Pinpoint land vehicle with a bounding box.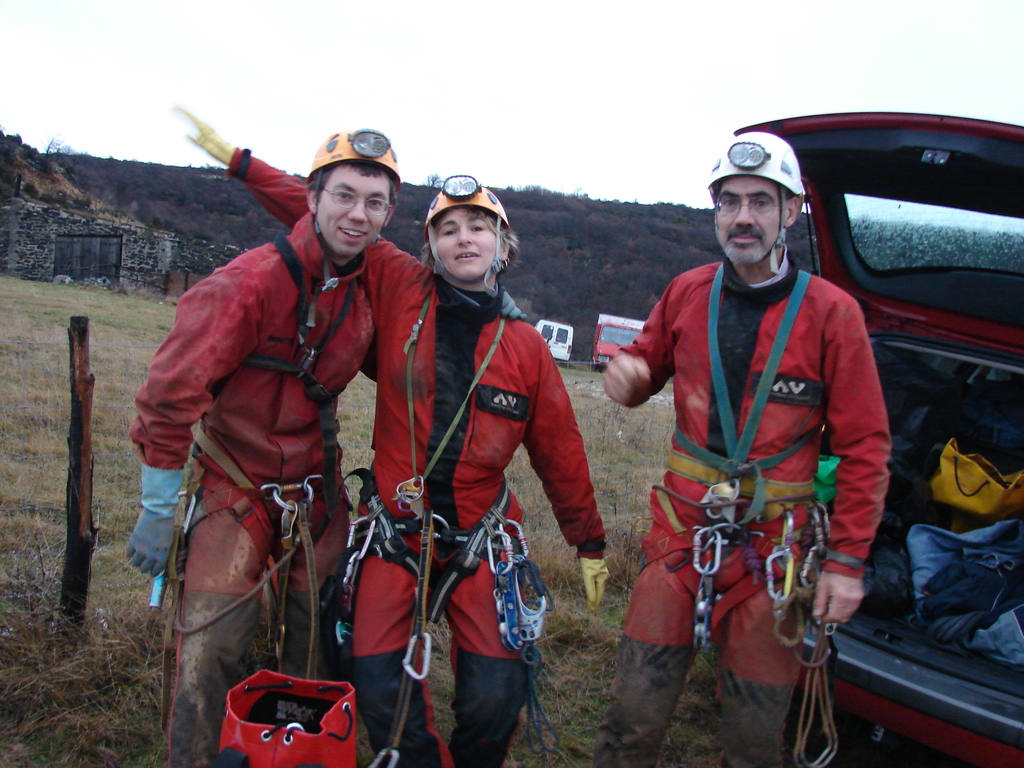
(535, 320, 570, 362).
